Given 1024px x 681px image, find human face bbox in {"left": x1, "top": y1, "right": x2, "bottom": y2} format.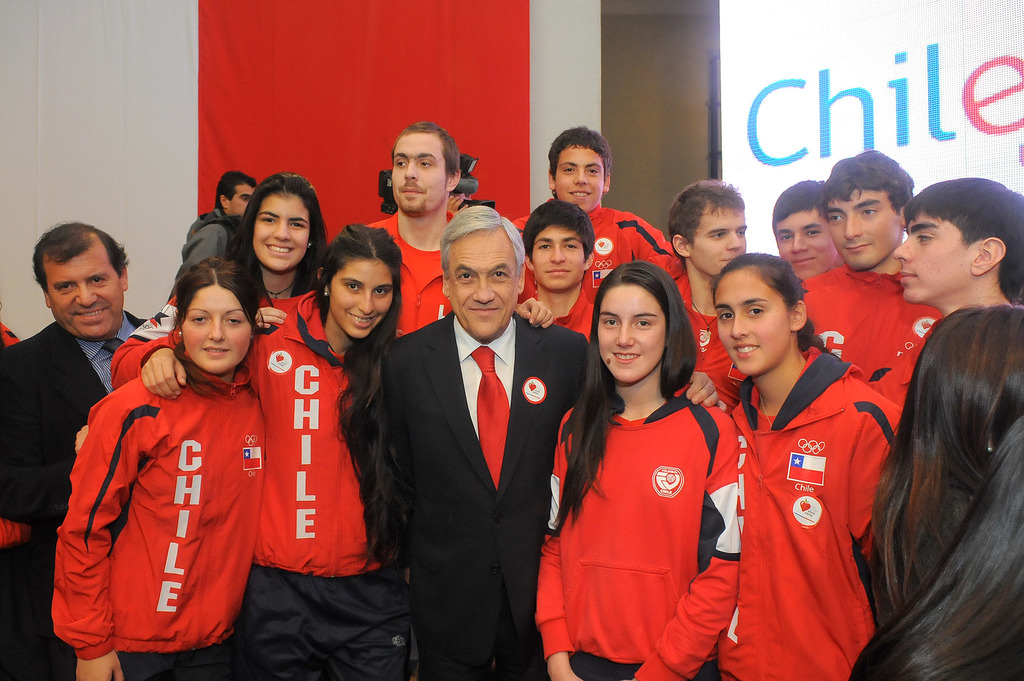
{"left": 714, "top": 267, "right": 788, "bottom": 378}.
